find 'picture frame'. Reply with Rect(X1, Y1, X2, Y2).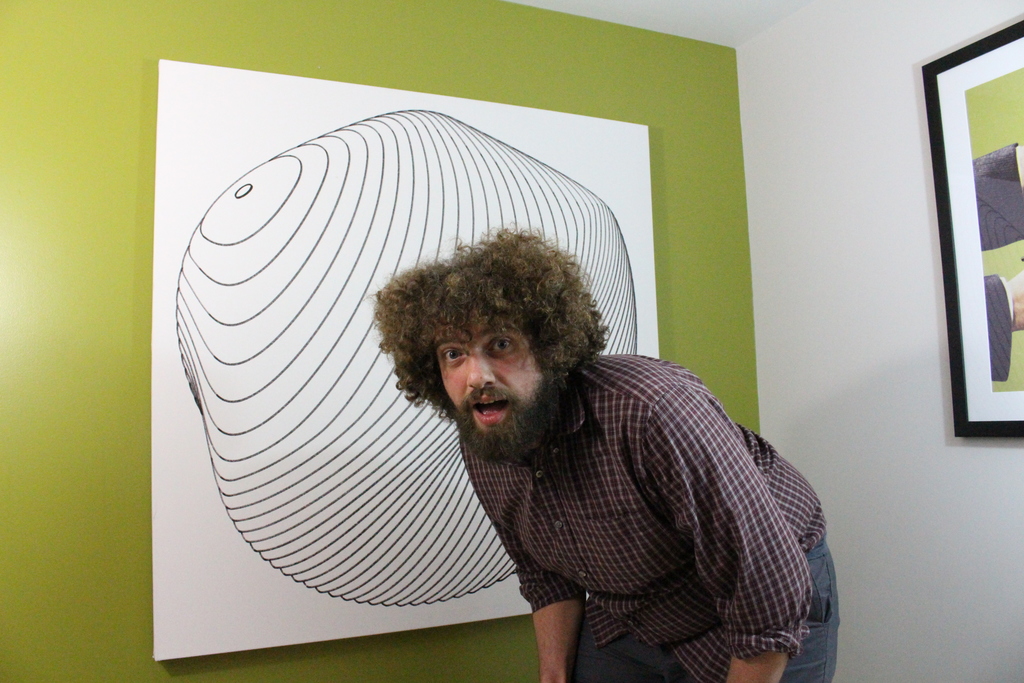
Rect(921, 21, 1023, 438).
